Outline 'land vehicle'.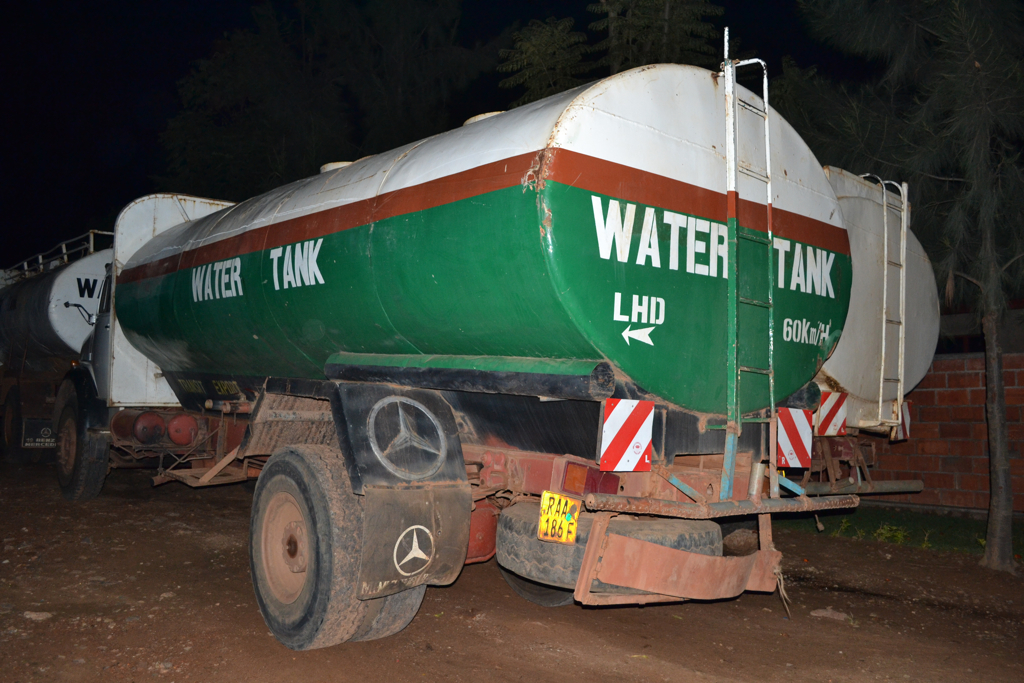
Outline: 0 231 113 450.
